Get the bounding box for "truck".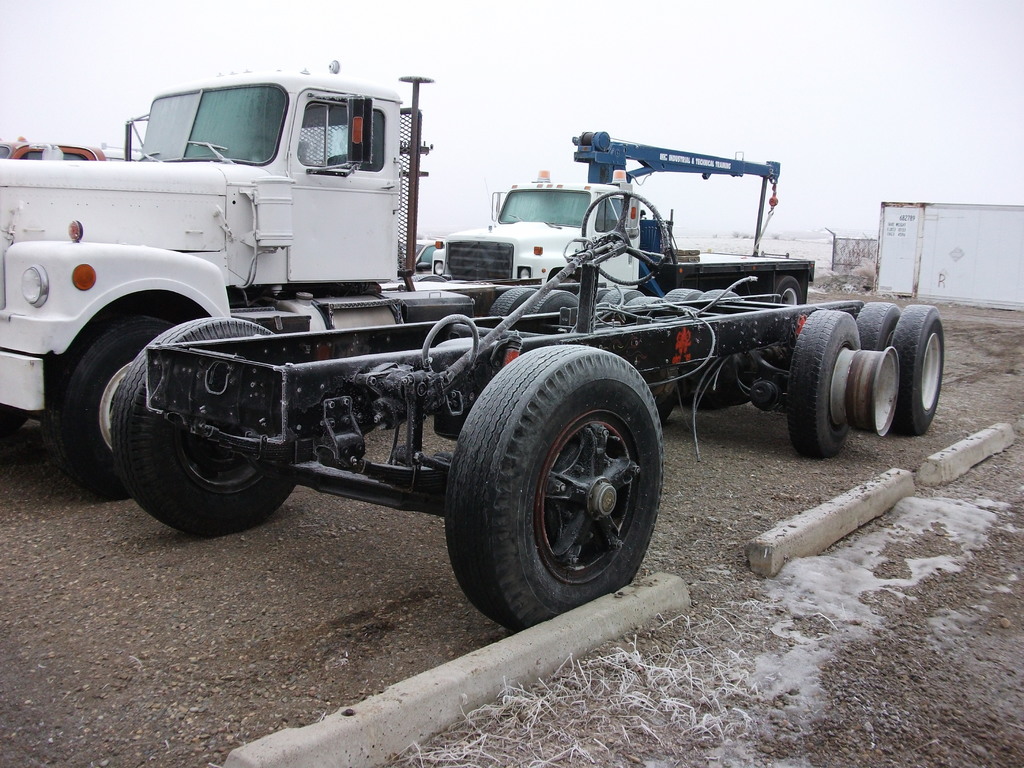
bbox=(433, 166, 820, 307).
